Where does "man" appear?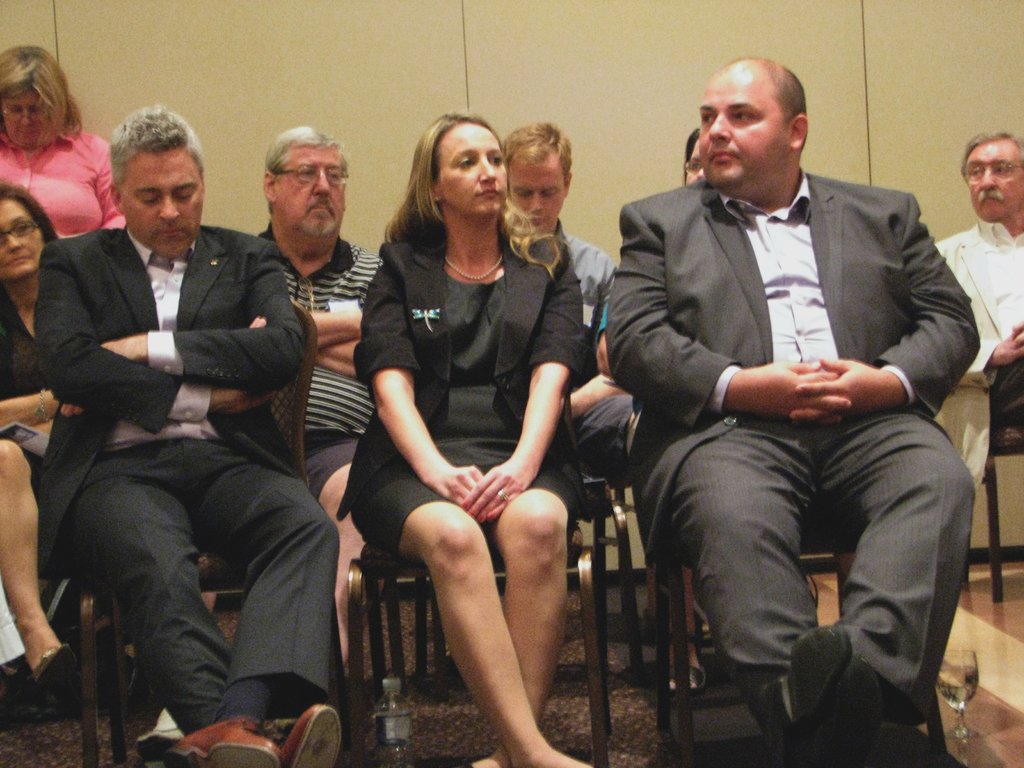
Appears at (x1=608, y1=56, x2=980, y2=767).
